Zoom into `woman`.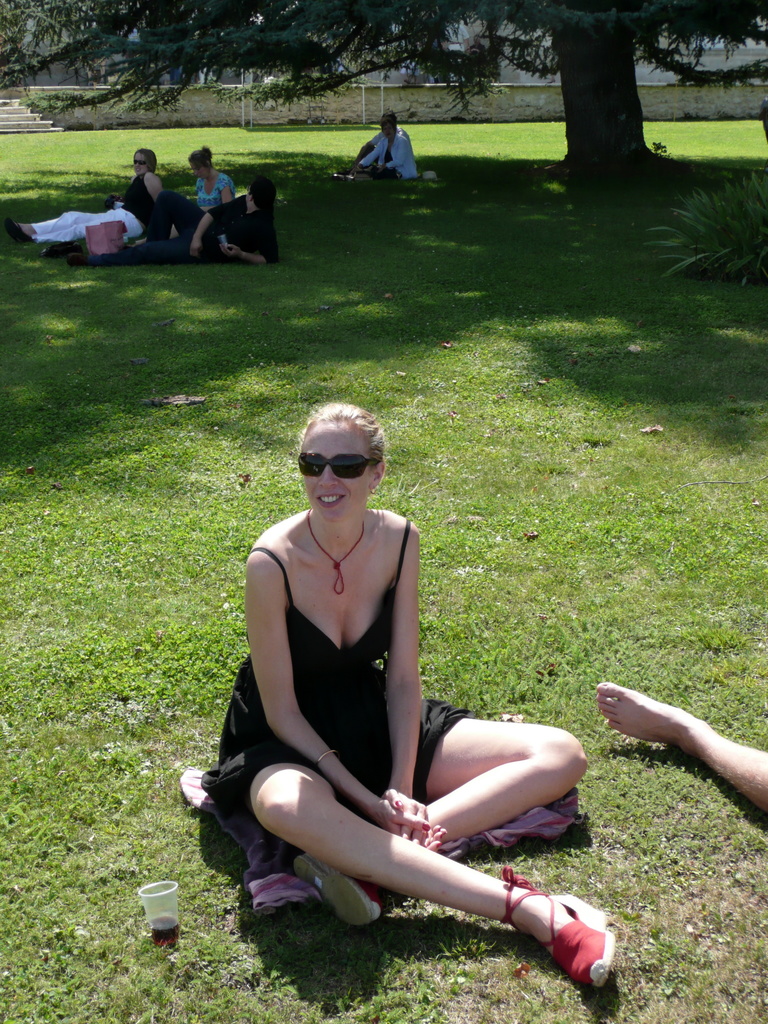
Zoom target: 196 296 637 1018.
